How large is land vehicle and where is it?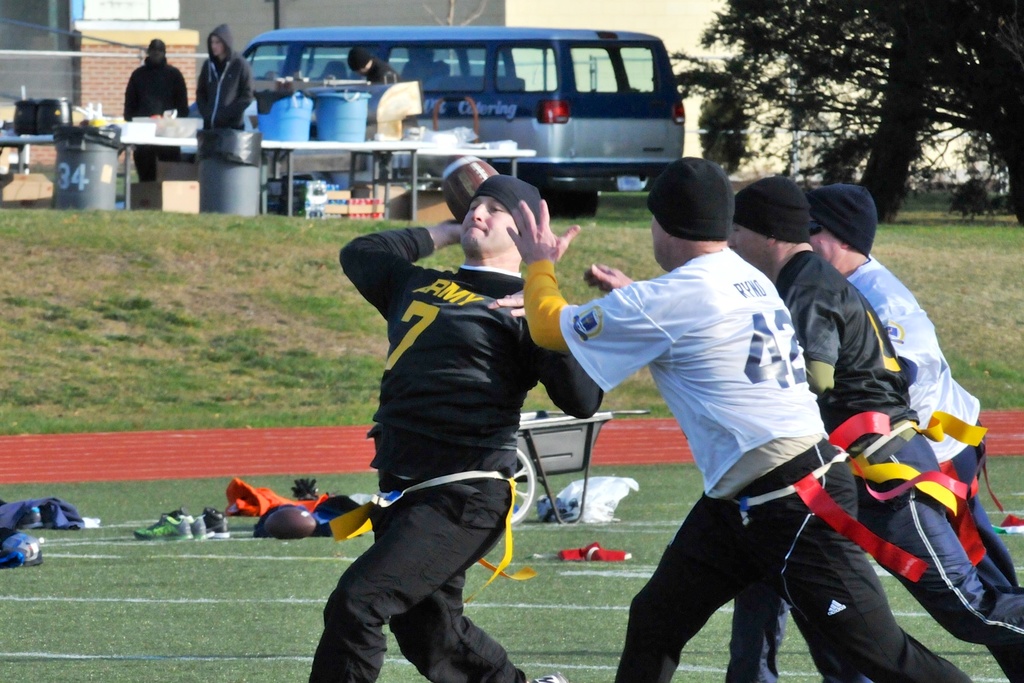
Bounding box: x1=241 y1=26 x2=687 y2=177.
